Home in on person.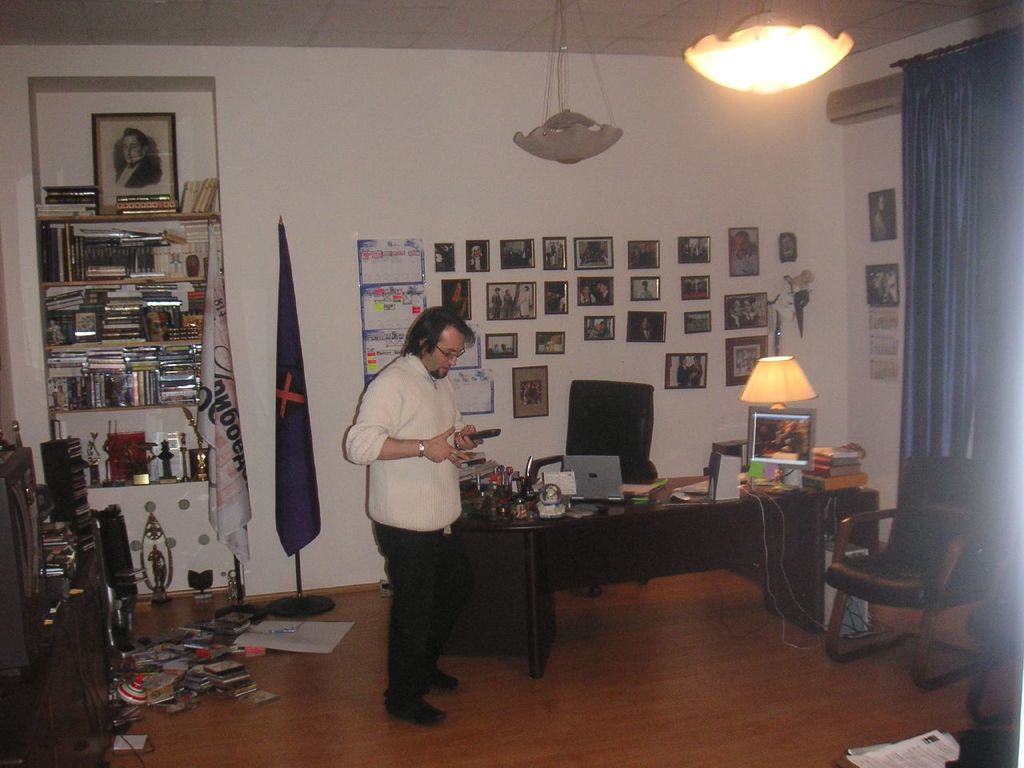
Homed in at [left=595, top=278, right=610, bottom=301].
